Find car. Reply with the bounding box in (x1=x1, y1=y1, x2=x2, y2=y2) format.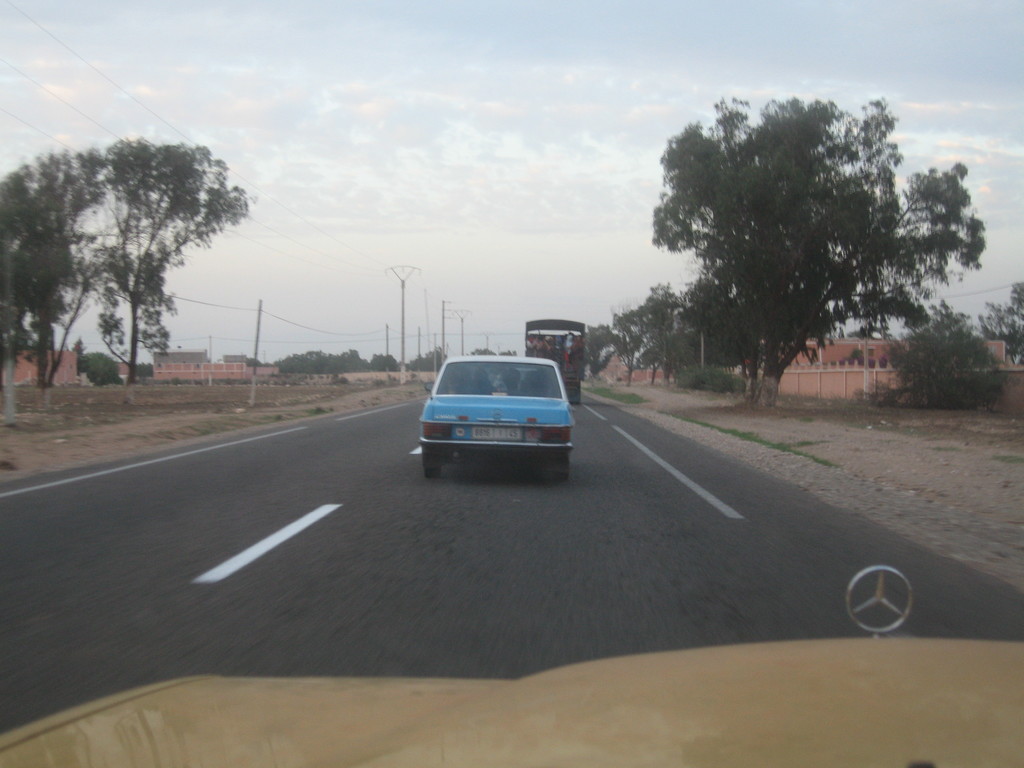
(x1=417, y1=352, x2=575, y2=478).
